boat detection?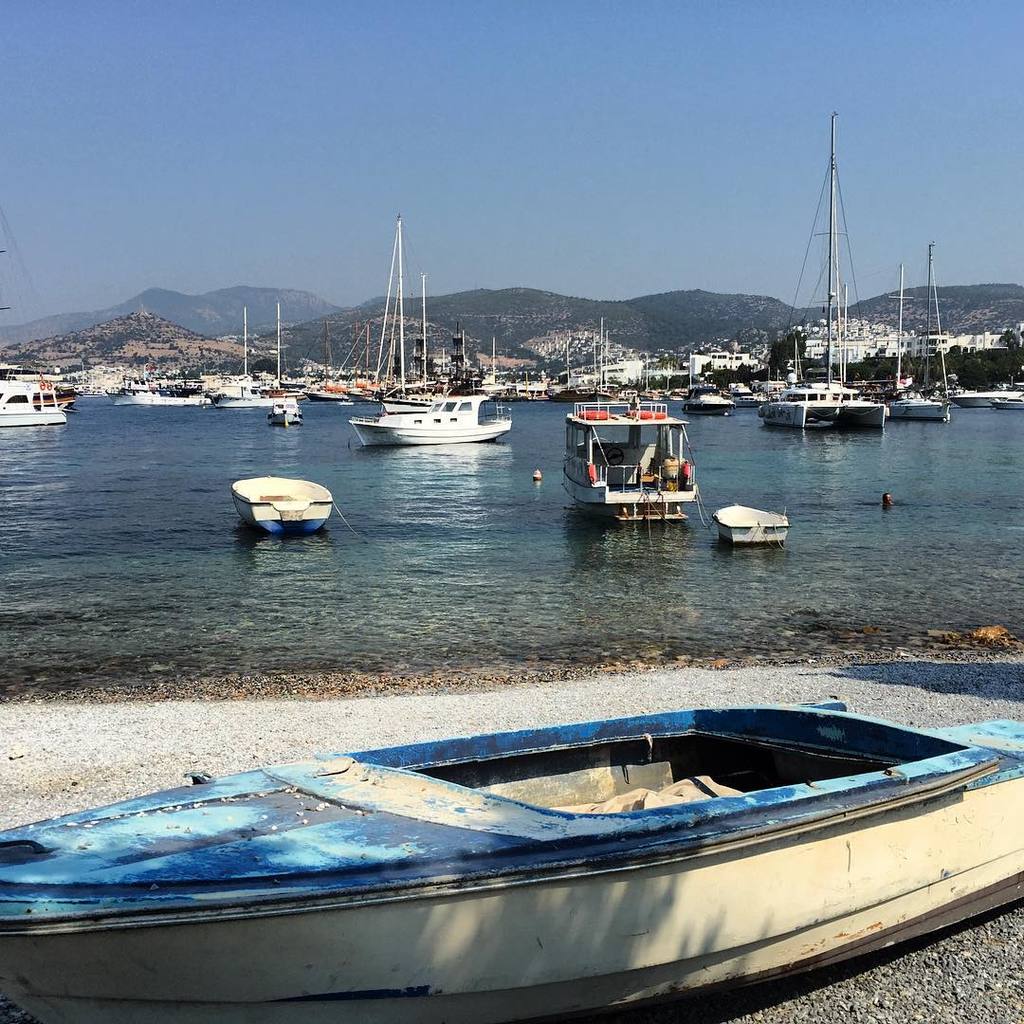
(267,304,299,433)
